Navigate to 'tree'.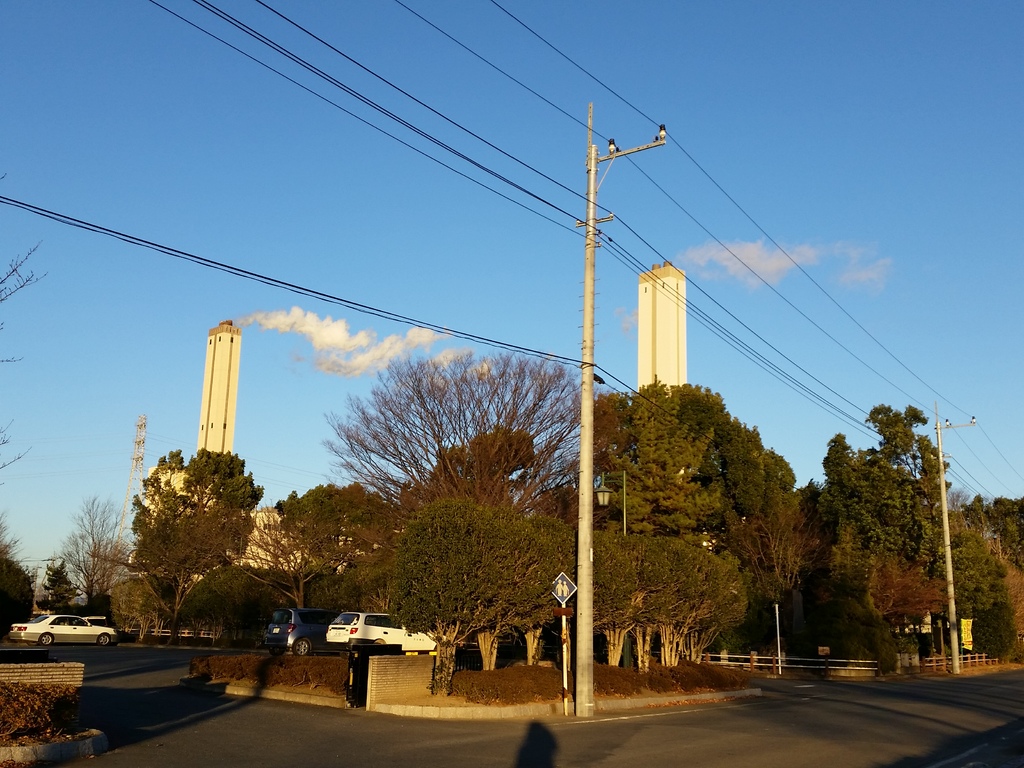
Navigation target: {"x1": 108, "y1": 436, "x2": 272, "y2": 640}.
